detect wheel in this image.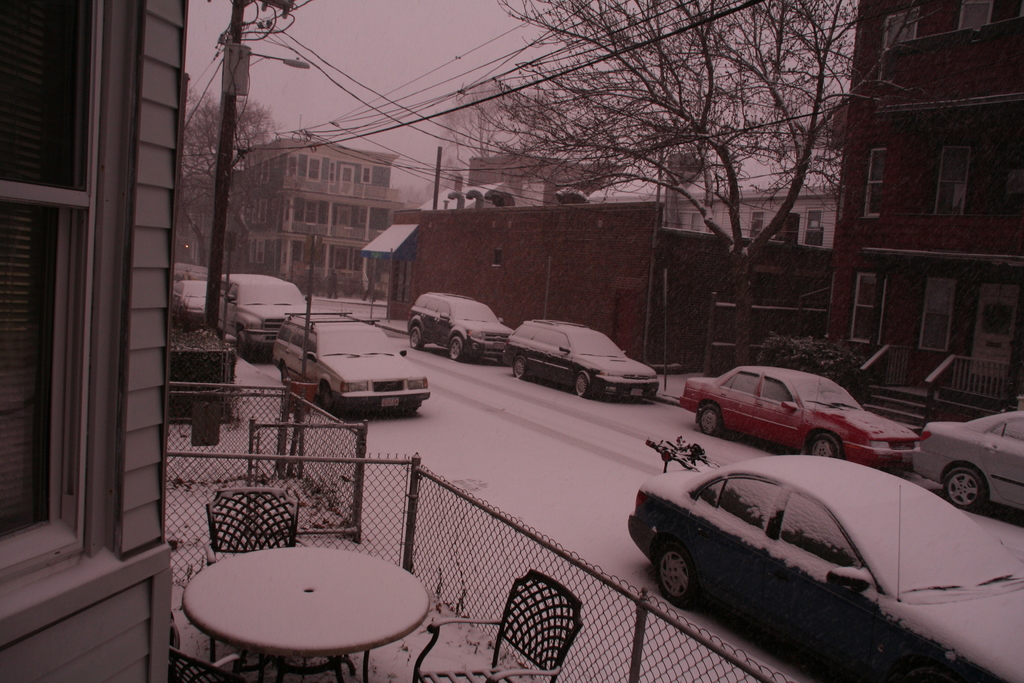
Detection: [x1=446, y1=336, x2=463, y2=357].
